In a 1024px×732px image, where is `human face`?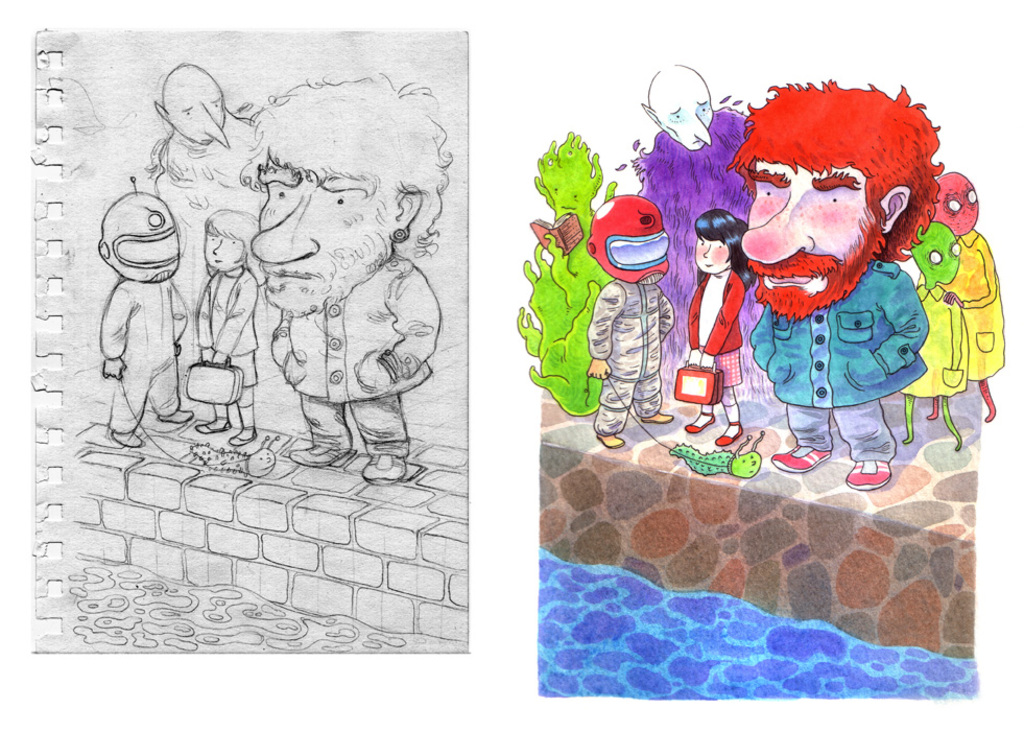
[166,80,227,147].
